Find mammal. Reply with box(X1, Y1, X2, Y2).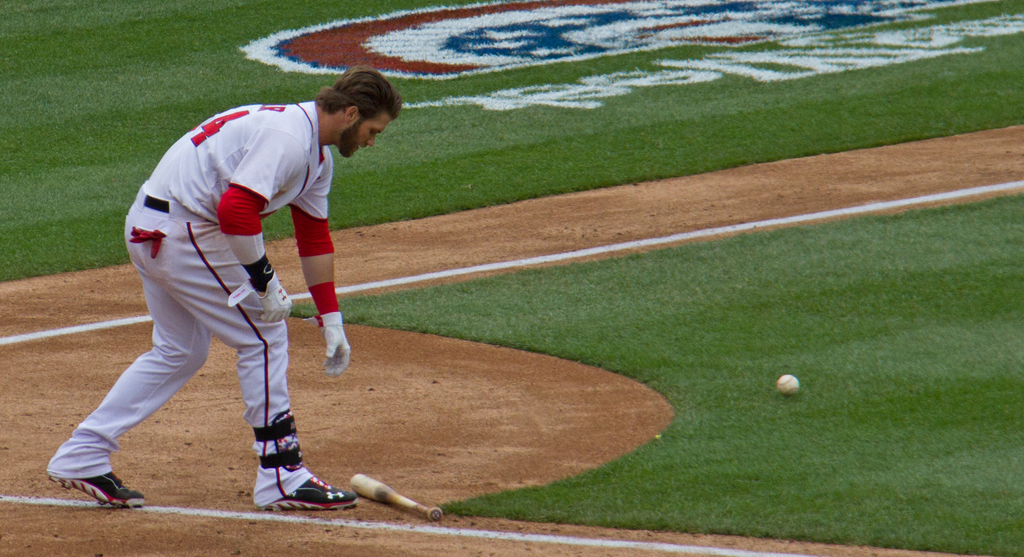
box(77, 84, 358, 510).
